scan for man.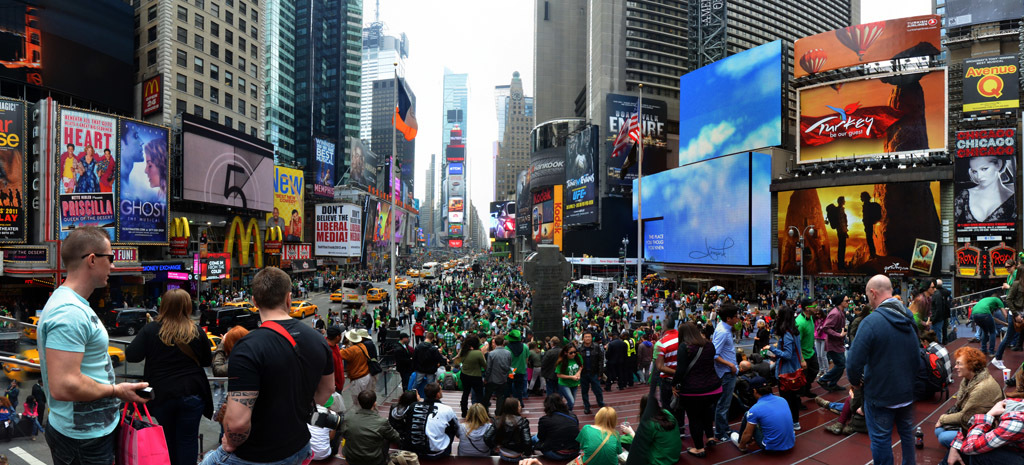
Scan result: Rect(628, 330, 655, 387).
